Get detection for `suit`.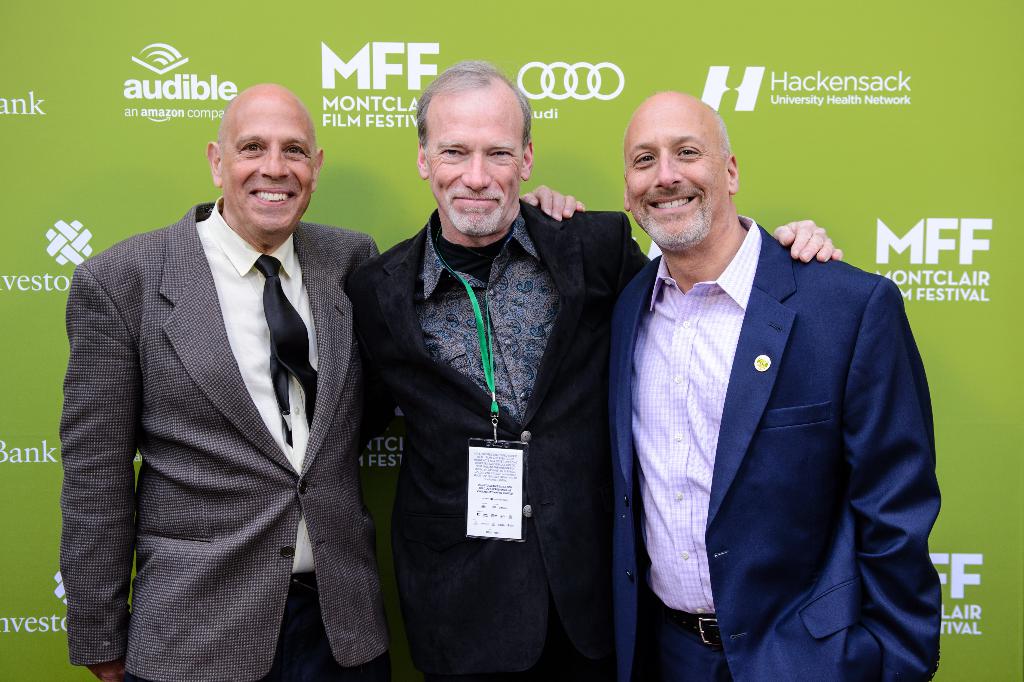
Detection: x1=337 y1=202 x2=657 y2=681.
